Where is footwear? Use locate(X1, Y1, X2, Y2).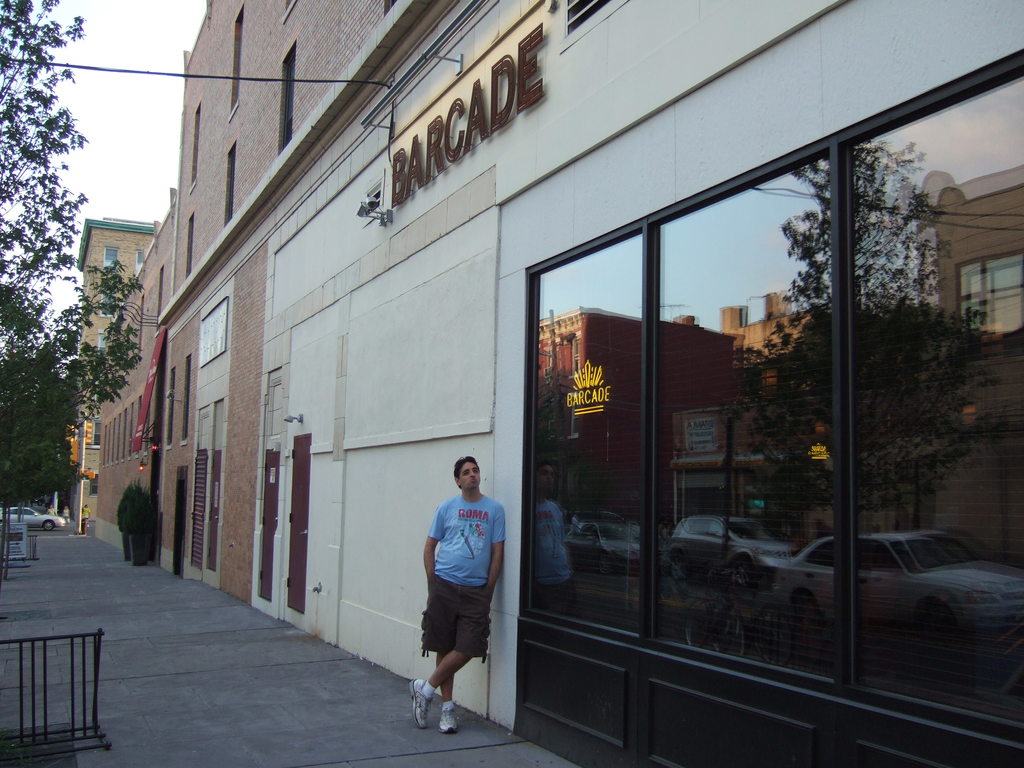
locate(406, 667, 477, 736).
